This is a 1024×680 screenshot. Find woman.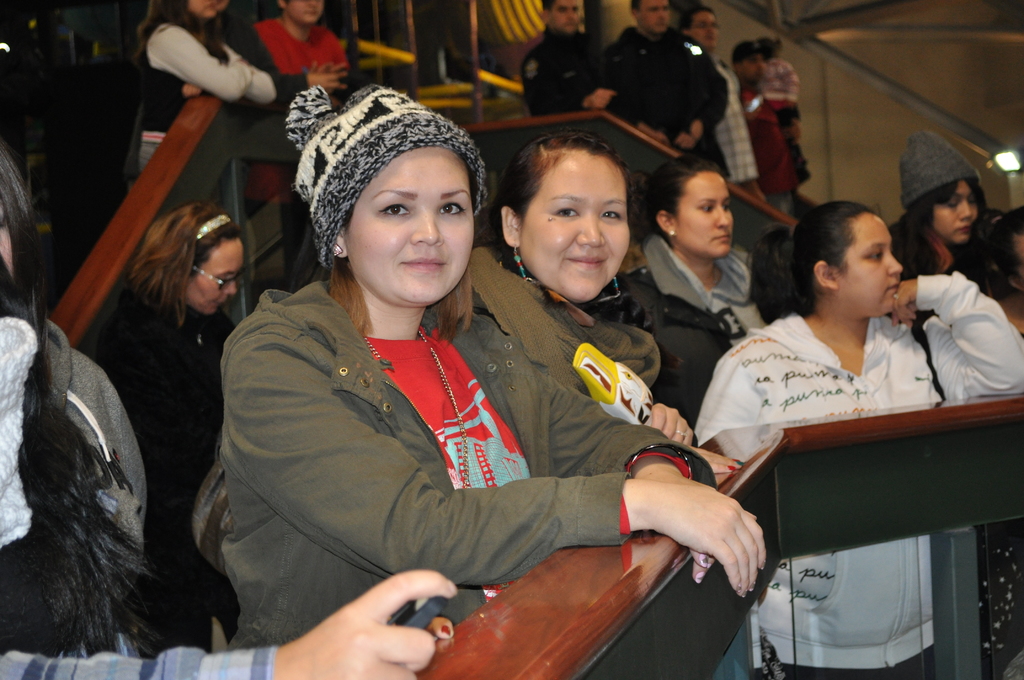
Bounding box: 210,81,691,679.
